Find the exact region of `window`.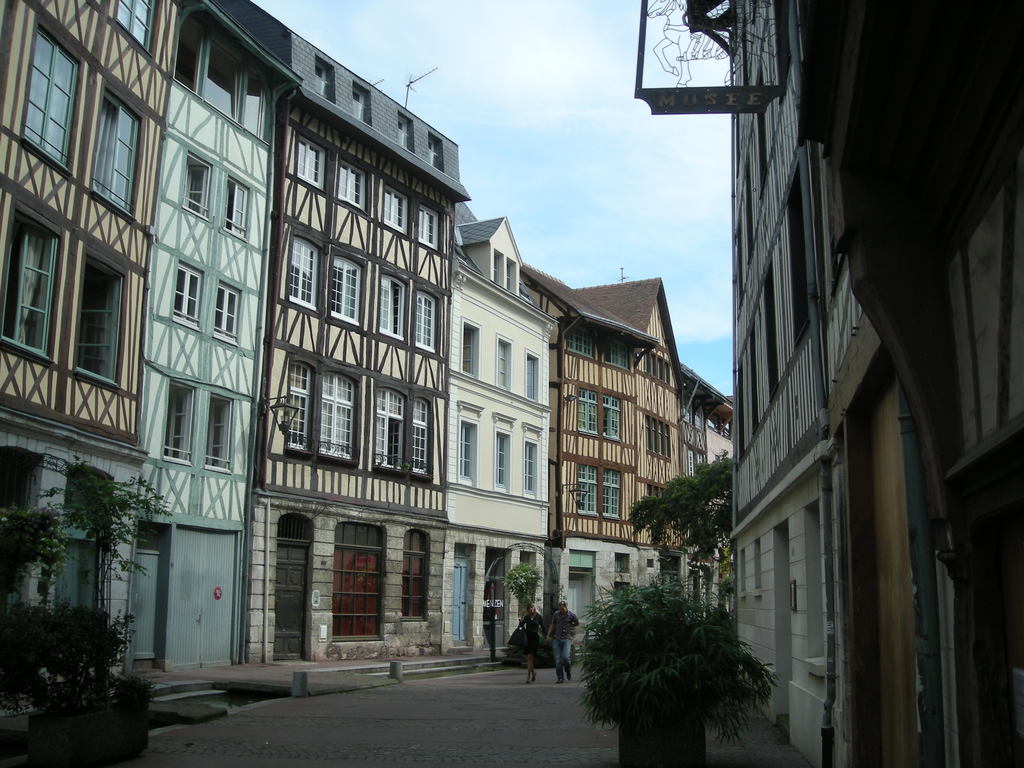
Exact region: {"left": 417, "top": 287, "right": 435, "bottom": 352}.
